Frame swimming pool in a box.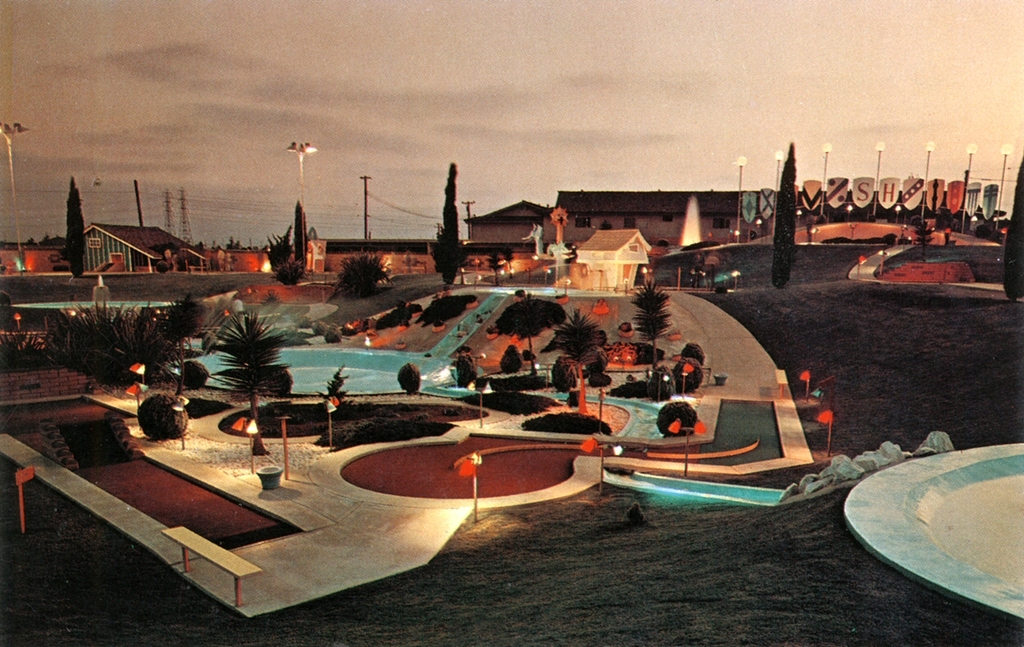
pyautogui.locateOnScreen(138, 292, 661, 441).
